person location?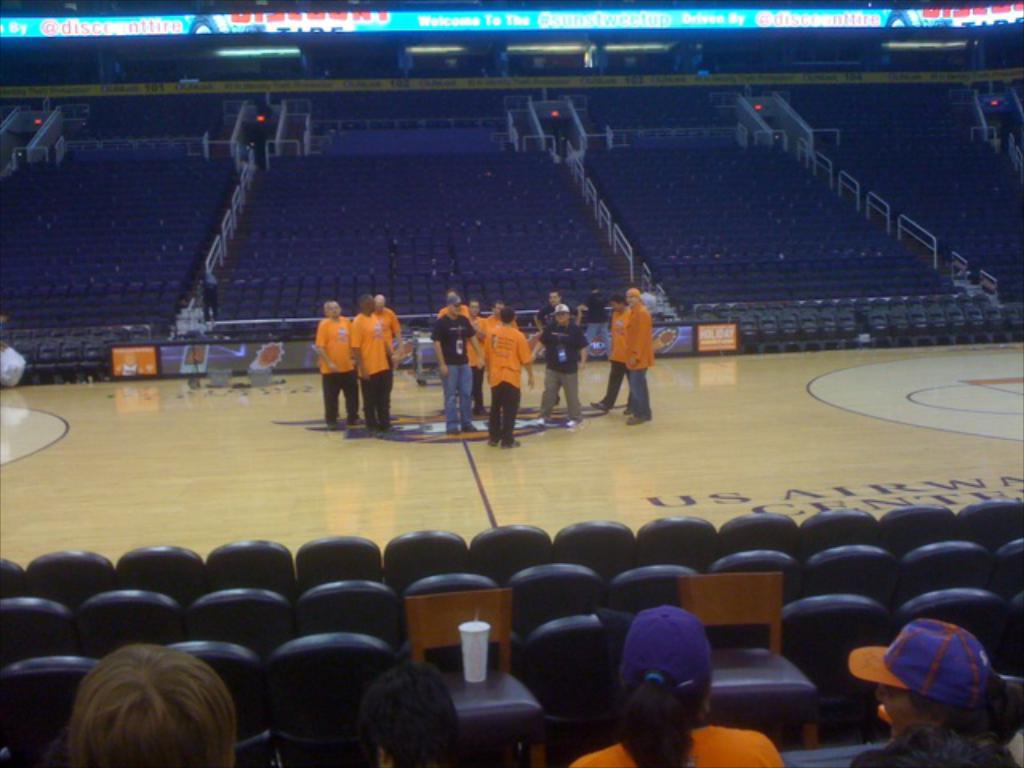
BBox(603, 270, 664, 432)
